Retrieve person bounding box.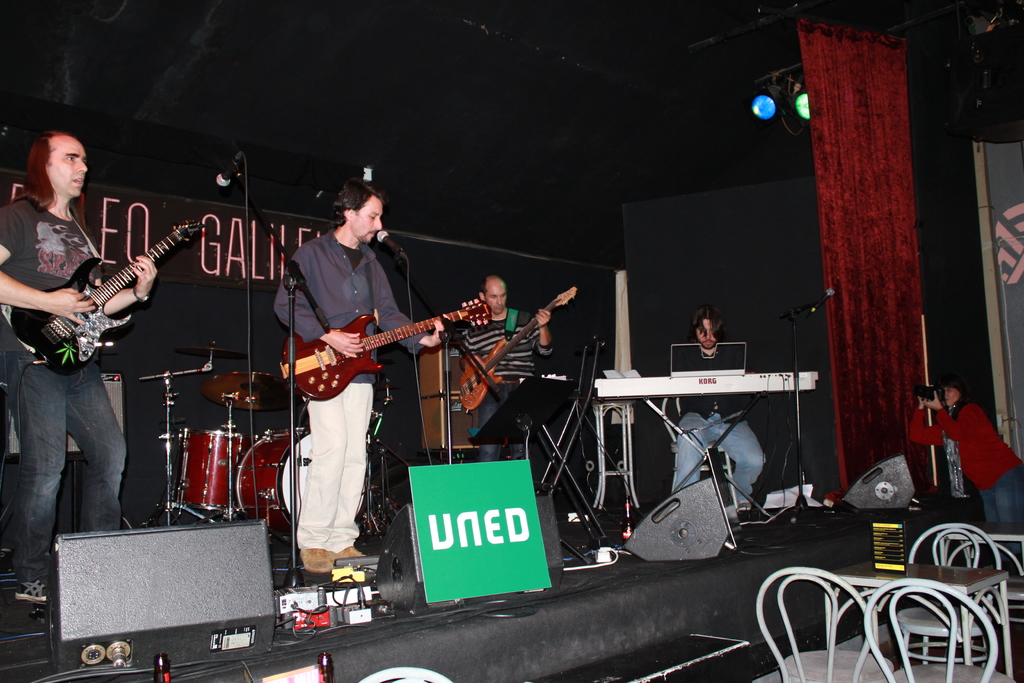
Bounding box: {"x1": 902, "y1": 374, "x2": 1023, "y2": 543}.
